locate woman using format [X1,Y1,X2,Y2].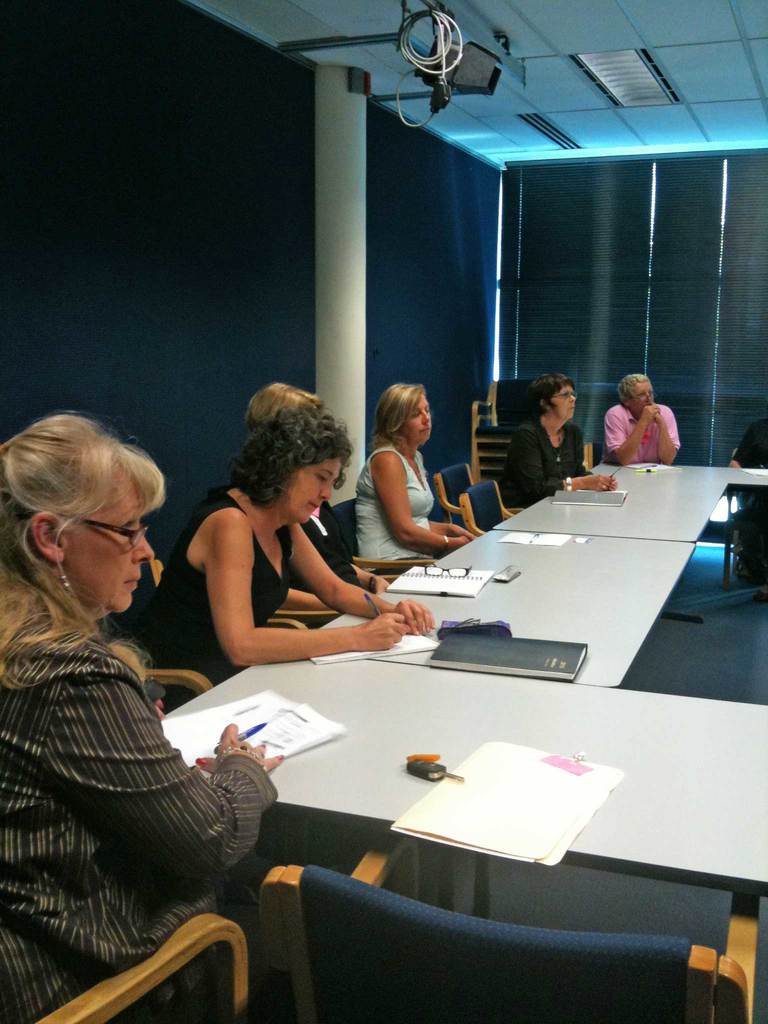
[147,403,437,713].
